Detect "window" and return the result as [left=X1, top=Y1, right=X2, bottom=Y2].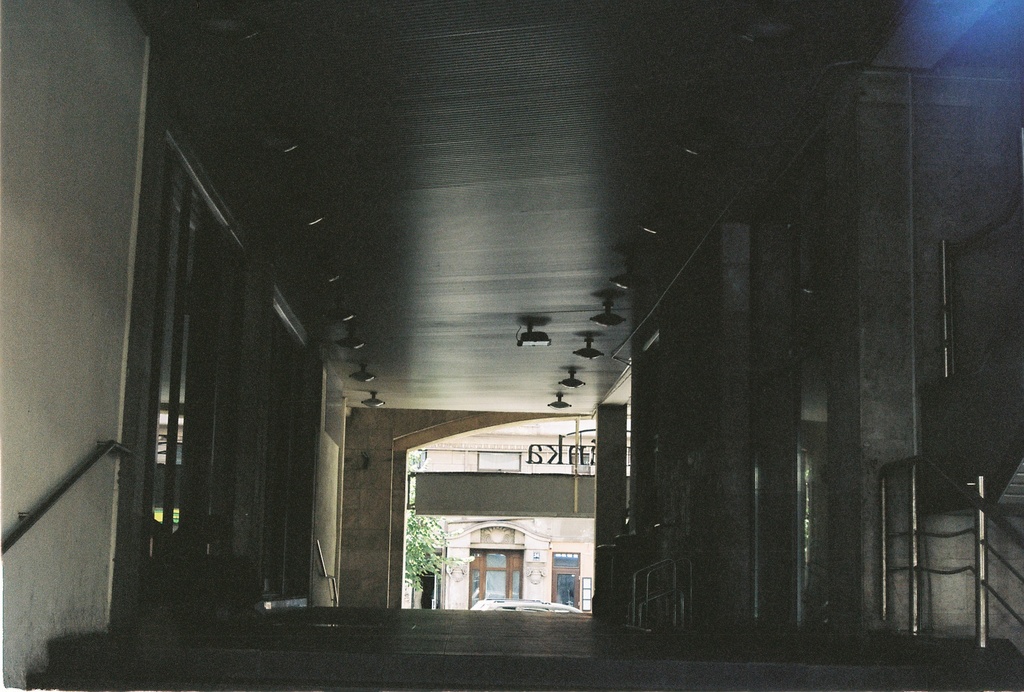
[left=554, top=547, right=578, bottom=610].
